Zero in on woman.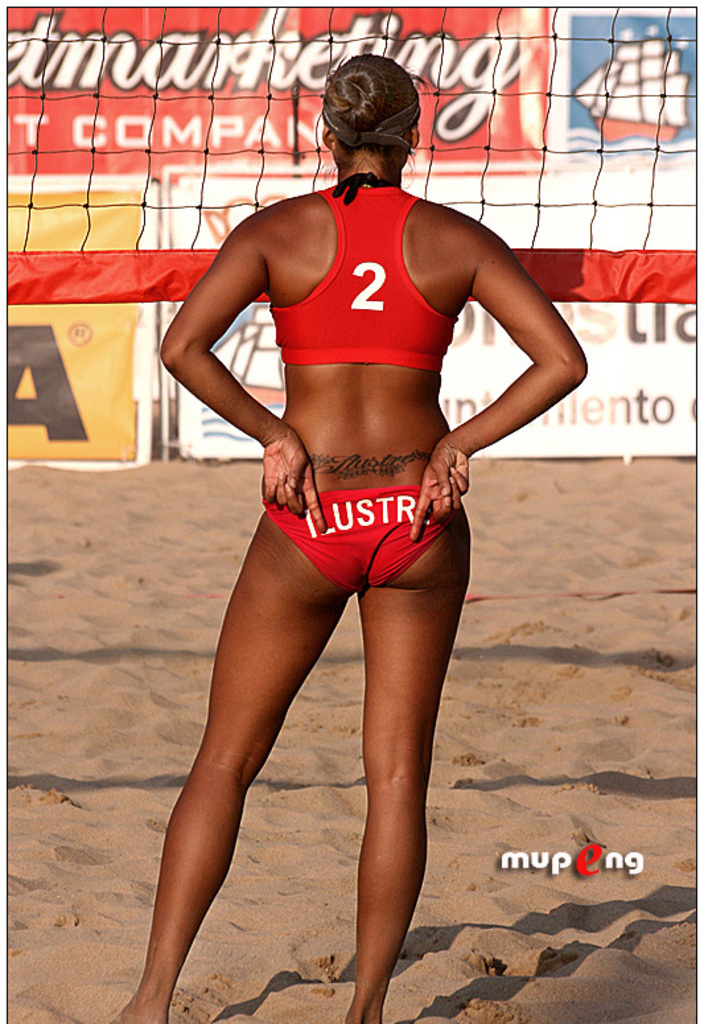
Zeroed in: select_region(112, 129, 579, 972).
